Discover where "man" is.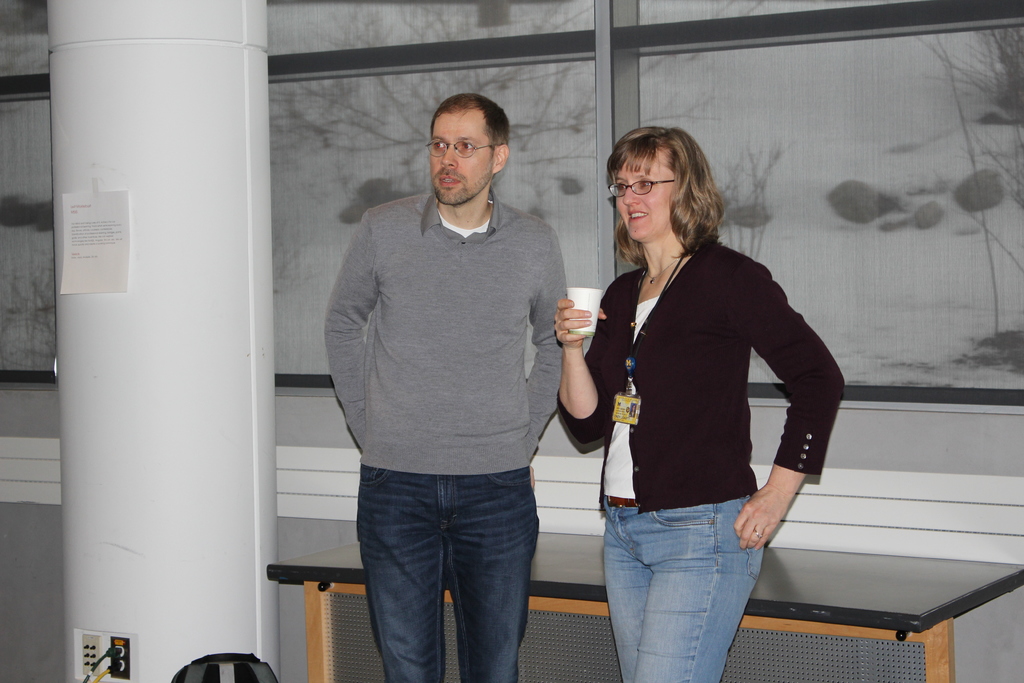
Discovered at region(301, 83, 595, 663).
